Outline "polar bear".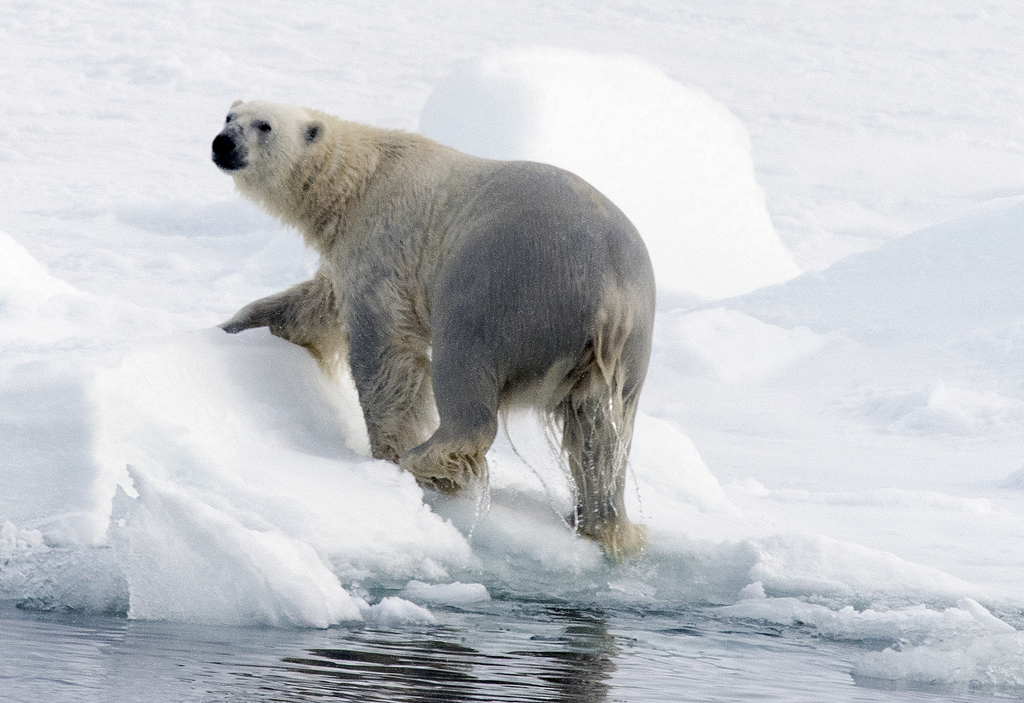
Outline: 207/93/659/572.
